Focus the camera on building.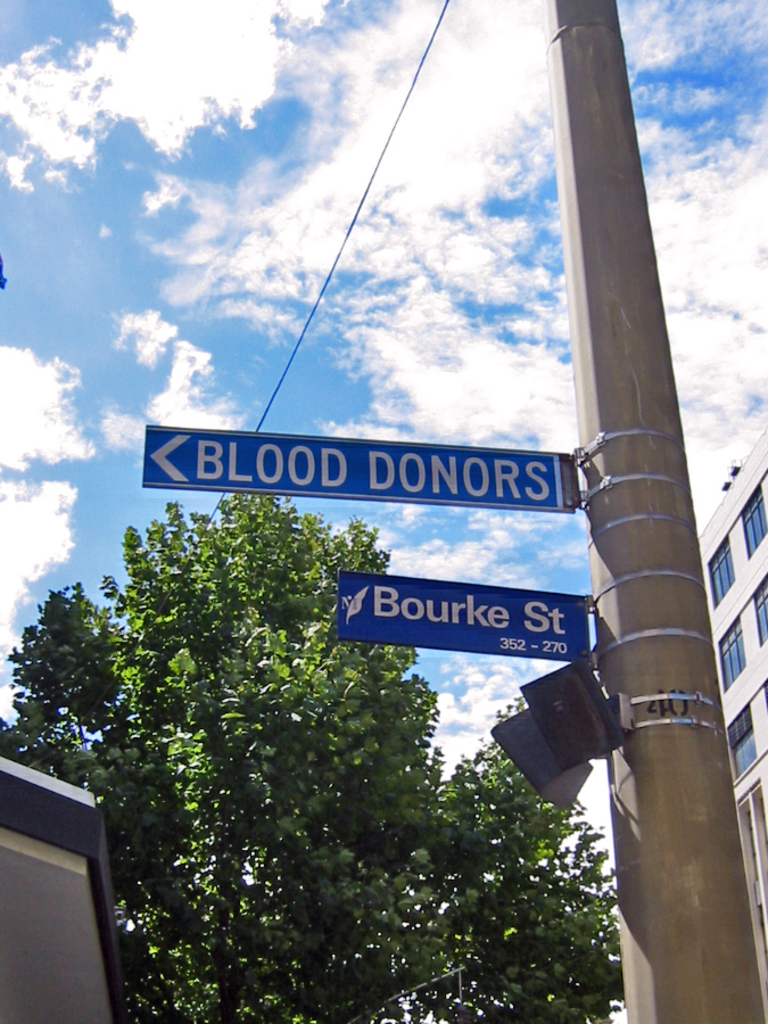
Focus region: (left=701, top=432, right=767, bottom=1016).
